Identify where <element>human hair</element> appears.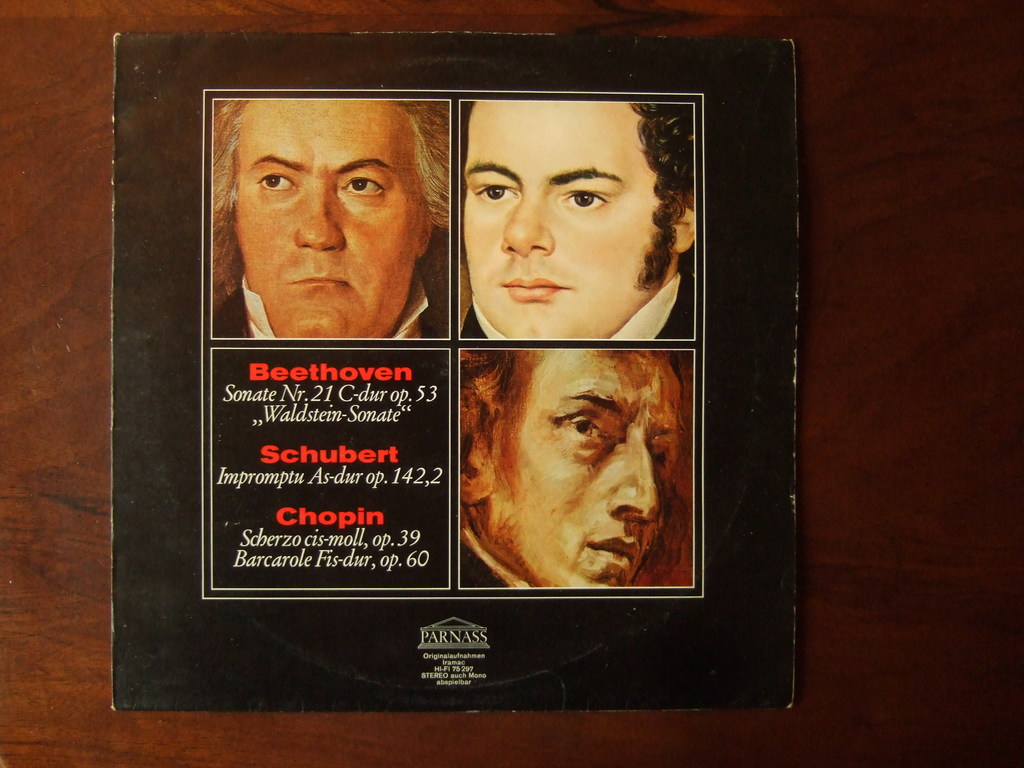
Appears at select_region(208, 100, 447, 313).
